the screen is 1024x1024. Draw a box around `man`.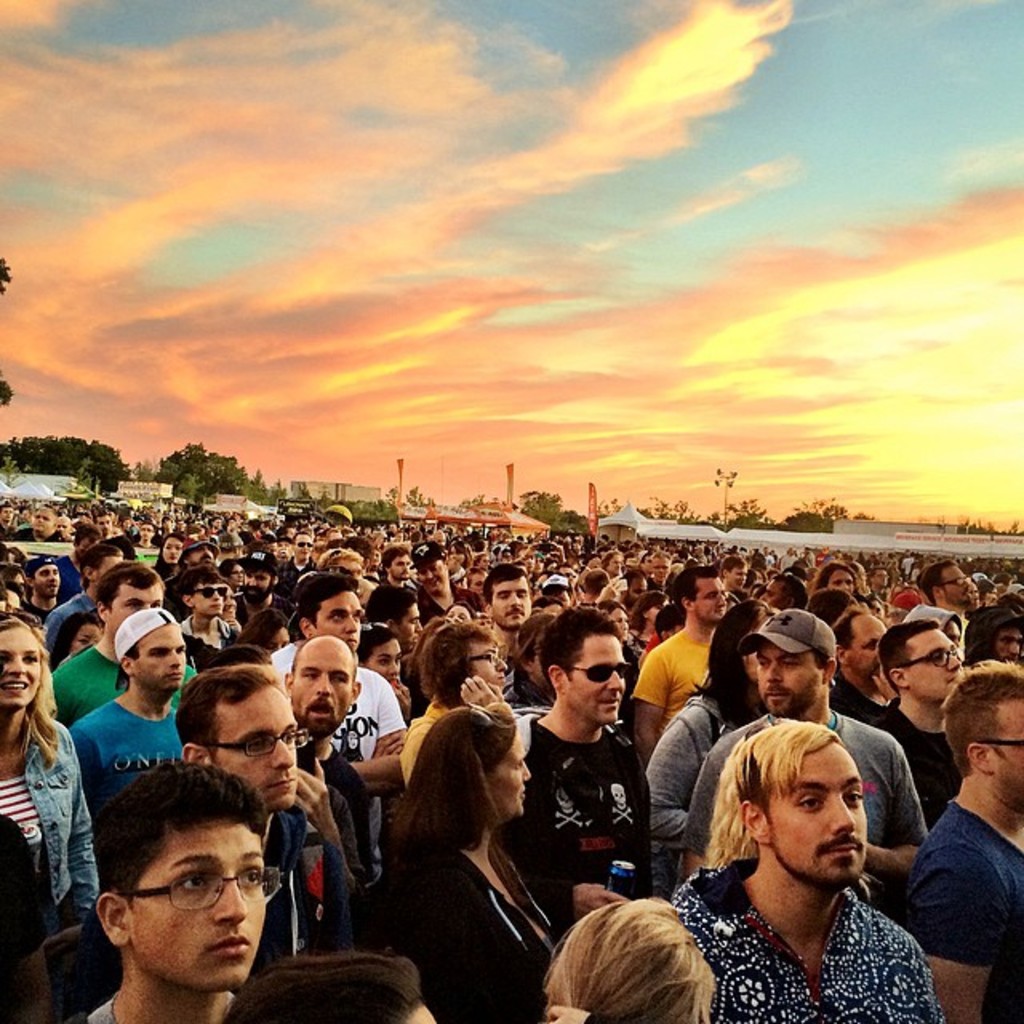
bbox=(411, 541, 466, 618).
